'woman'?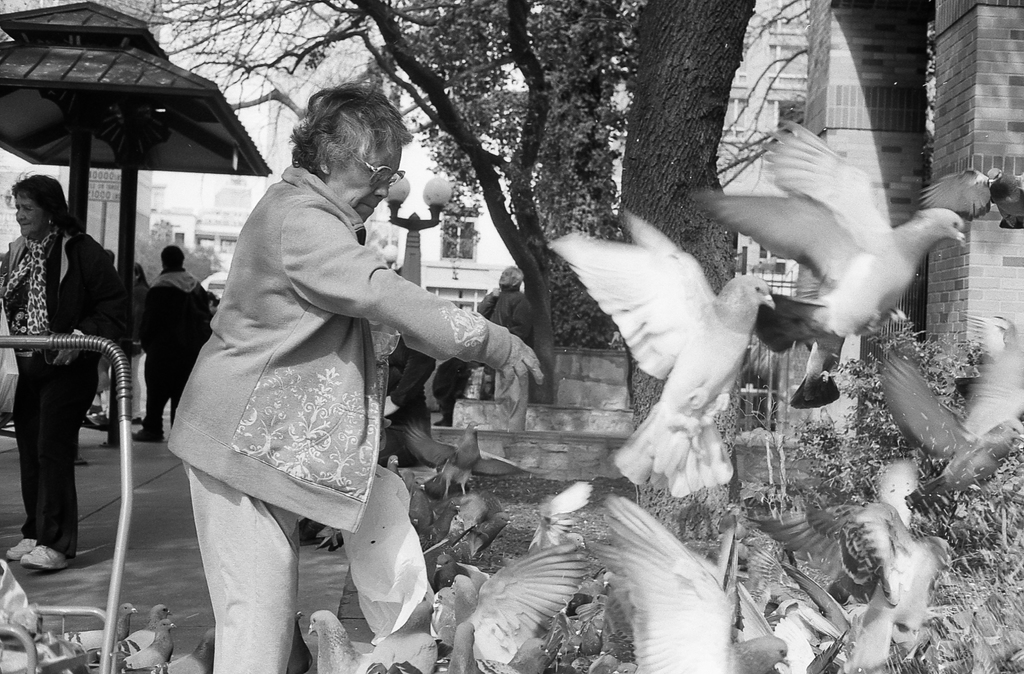
left=165, top=86, right=544, bottom=673
